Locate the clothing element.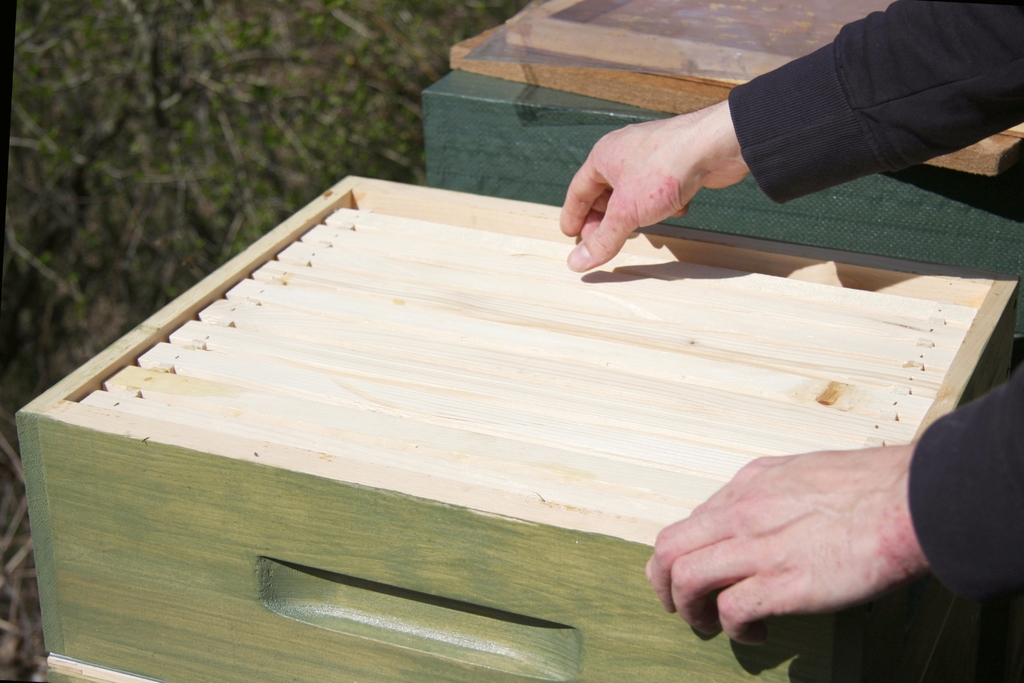
Element bbox: 726,3,1023,598.
